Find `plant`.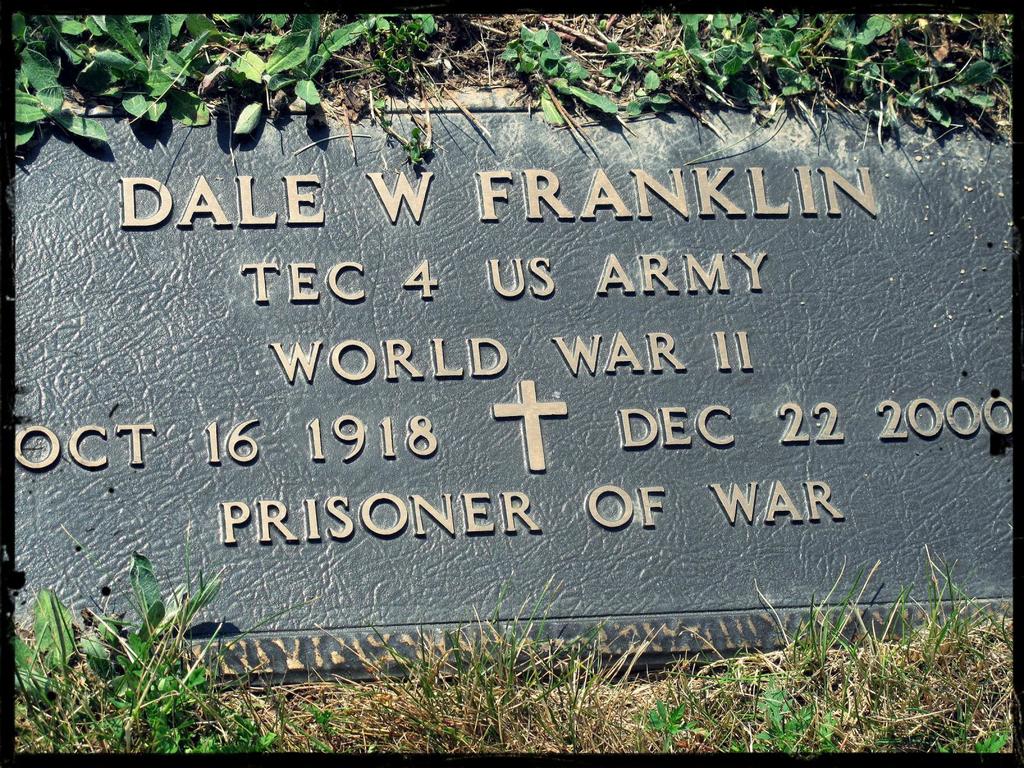
BBox(635, 675, 710, 752).
